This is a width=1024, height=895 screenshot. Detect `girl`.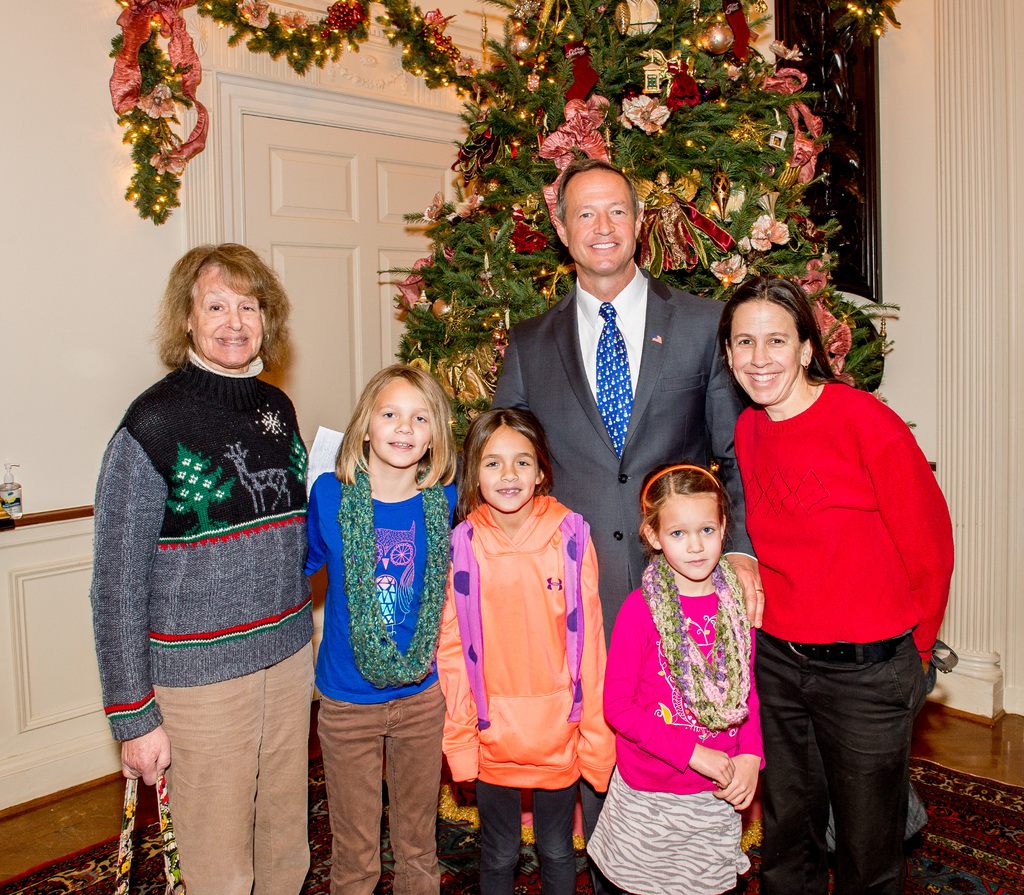
306 361 461 894.
